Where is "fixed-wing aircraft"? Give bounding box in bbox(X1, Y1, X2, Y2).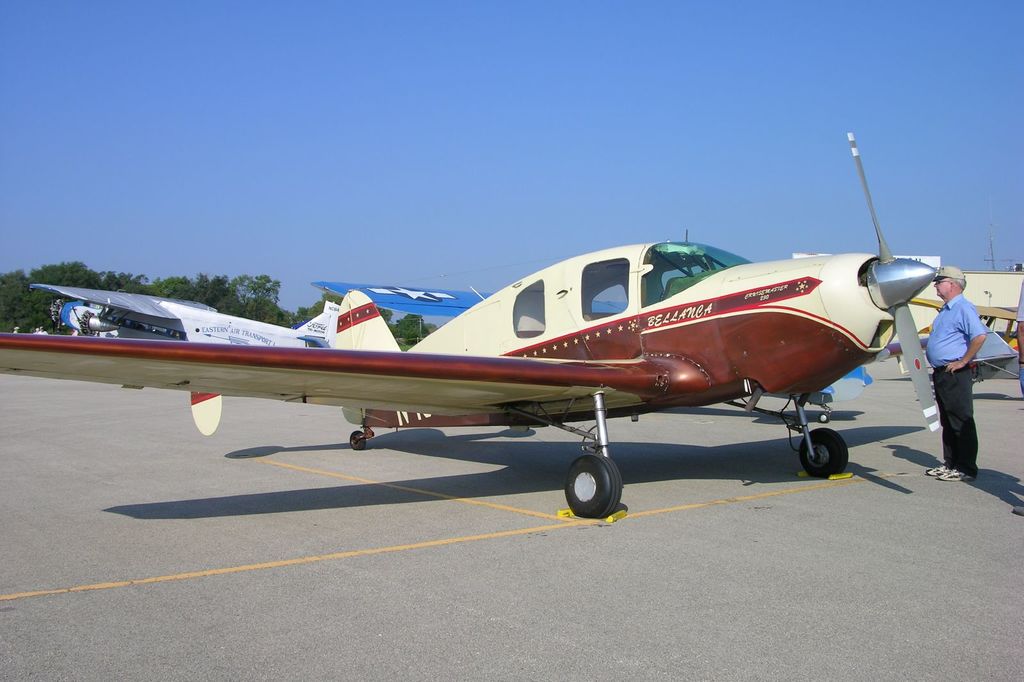
bbox(29, 284, 349, 347).
